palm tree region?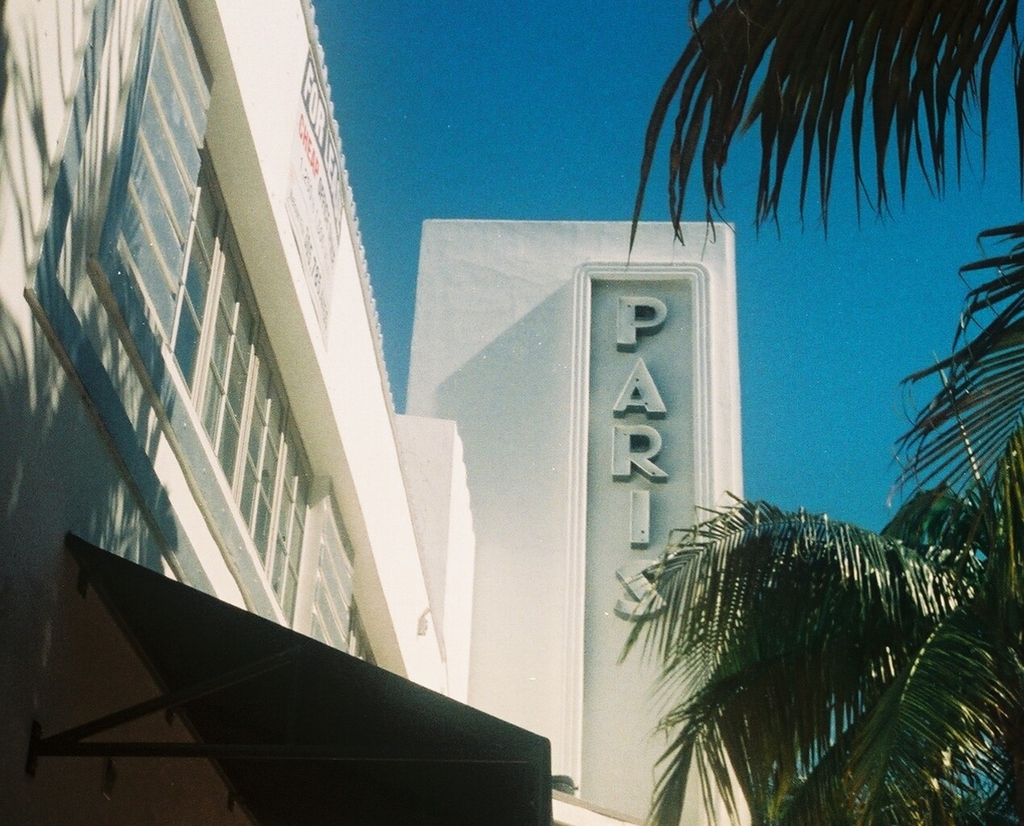
rect(572, 0, 1023, 825)
